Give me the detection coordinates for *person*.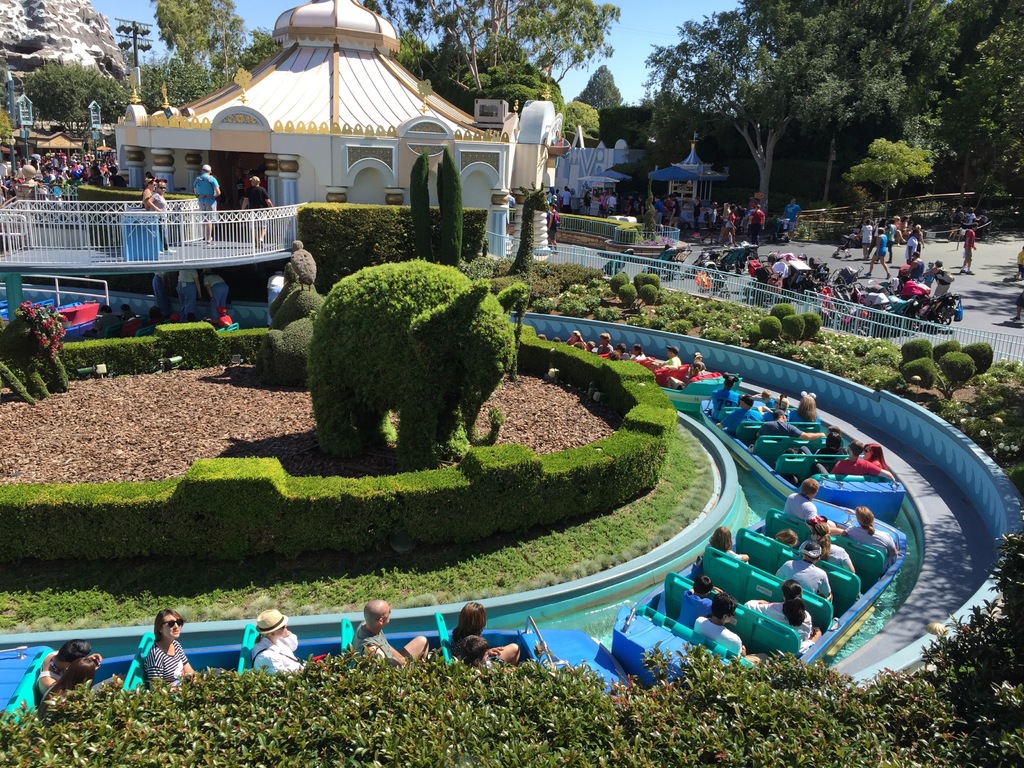
(x1=536, y1=333, x2=547, y2=339).
